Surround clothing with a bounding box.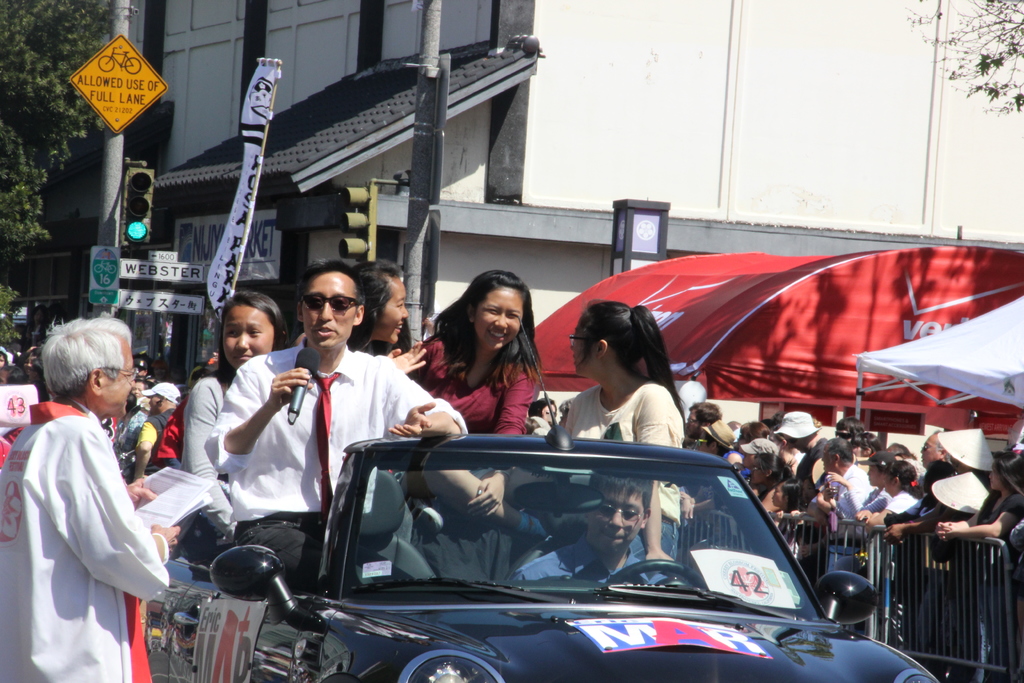
pyautogui.locateOnScreen(194, 360, 253, 481).
